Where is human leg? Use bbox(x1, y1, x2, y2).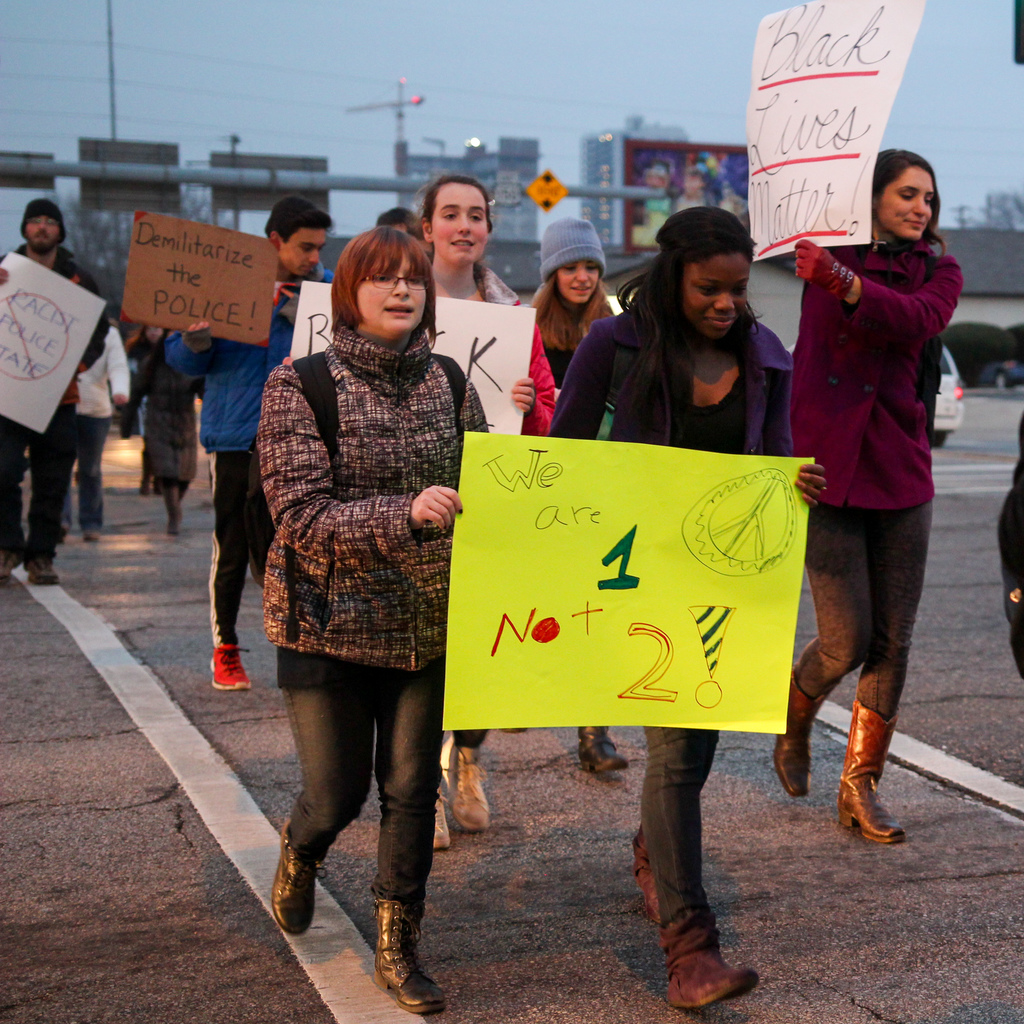
bbox(271, 646, 370, 936).
